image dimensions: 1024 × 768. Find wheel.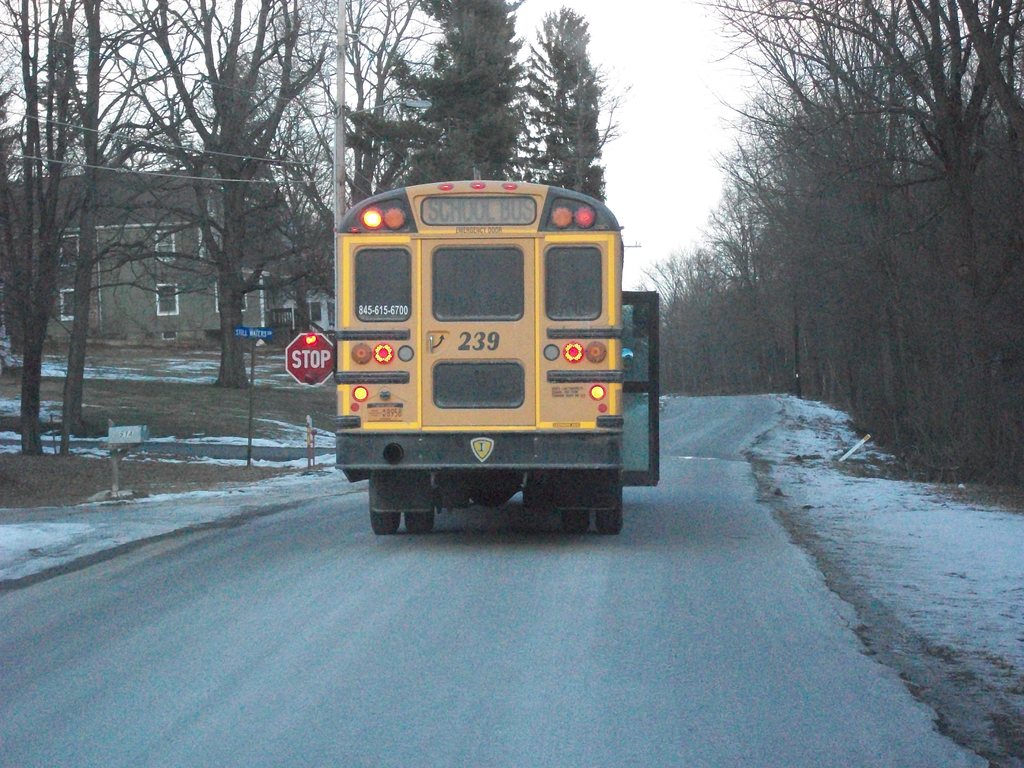
{"x1": 562, "y1": 509, "x2": 589, "y2": 532}.
